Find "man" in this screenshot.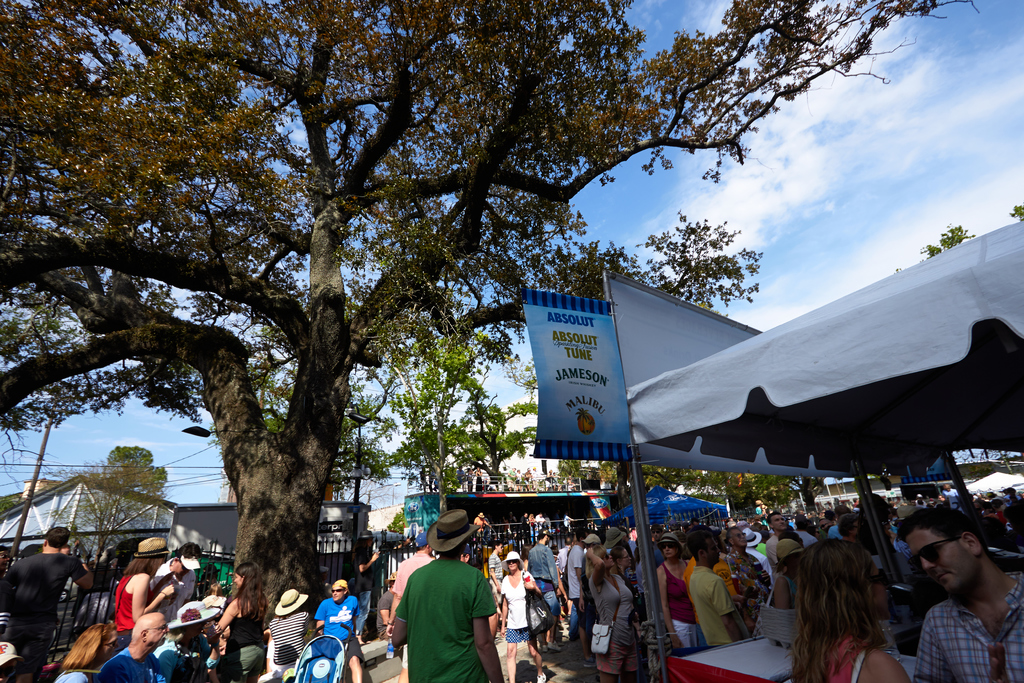
The bounding box for "man" is bbox=[564, 527, 586, 664].
